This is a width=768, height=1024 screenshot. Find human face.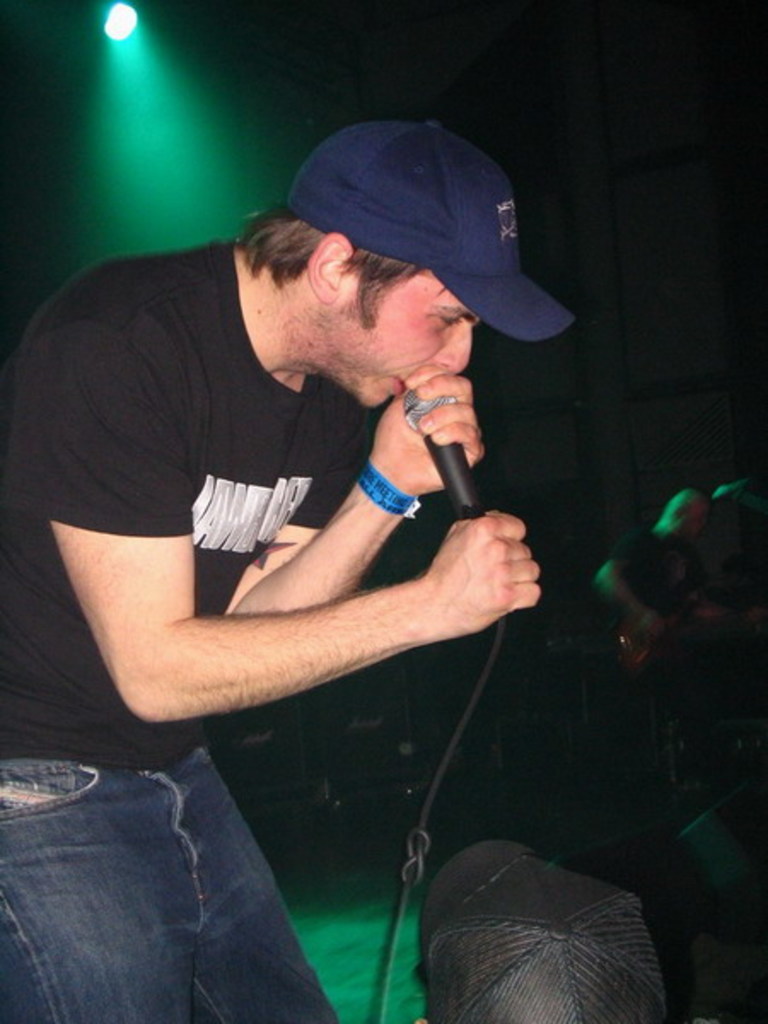
Bounding box: [333, 273, 469, 411].
